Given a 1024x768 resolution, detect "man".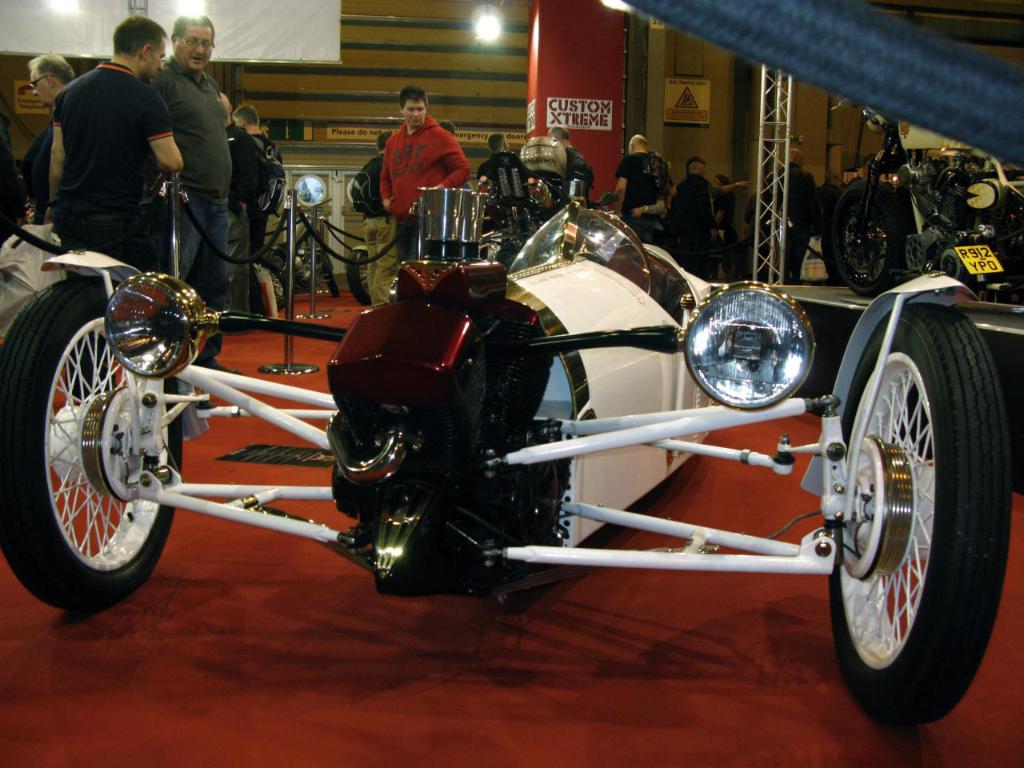
x1=230 y1=105 x2=277 y2=321.
